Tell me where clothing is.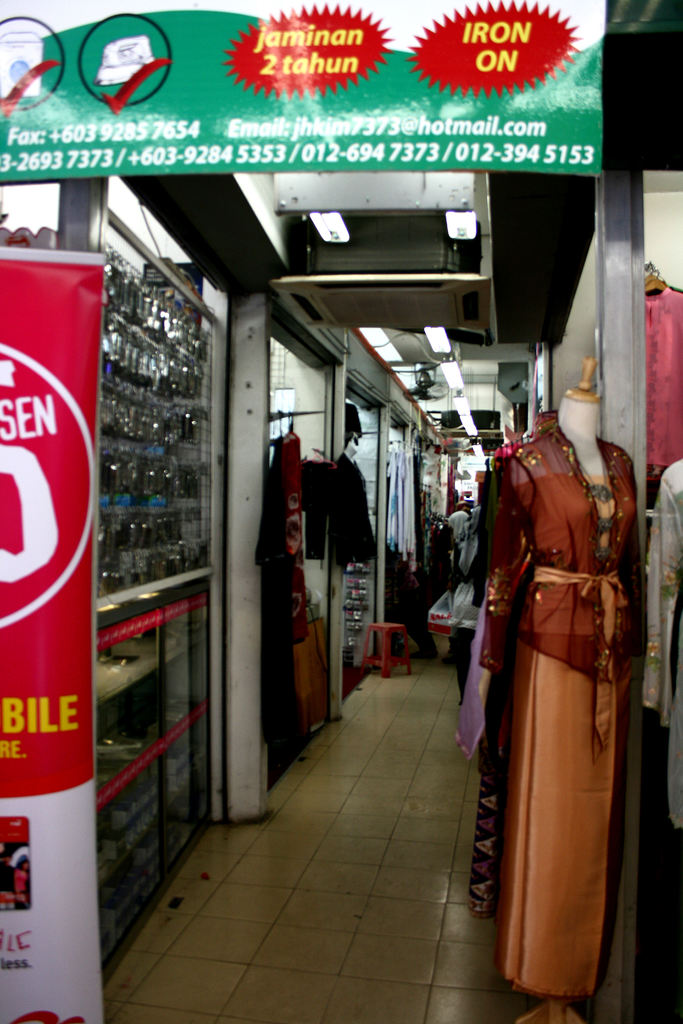
clothing is at [279, 429, 305, 639].
